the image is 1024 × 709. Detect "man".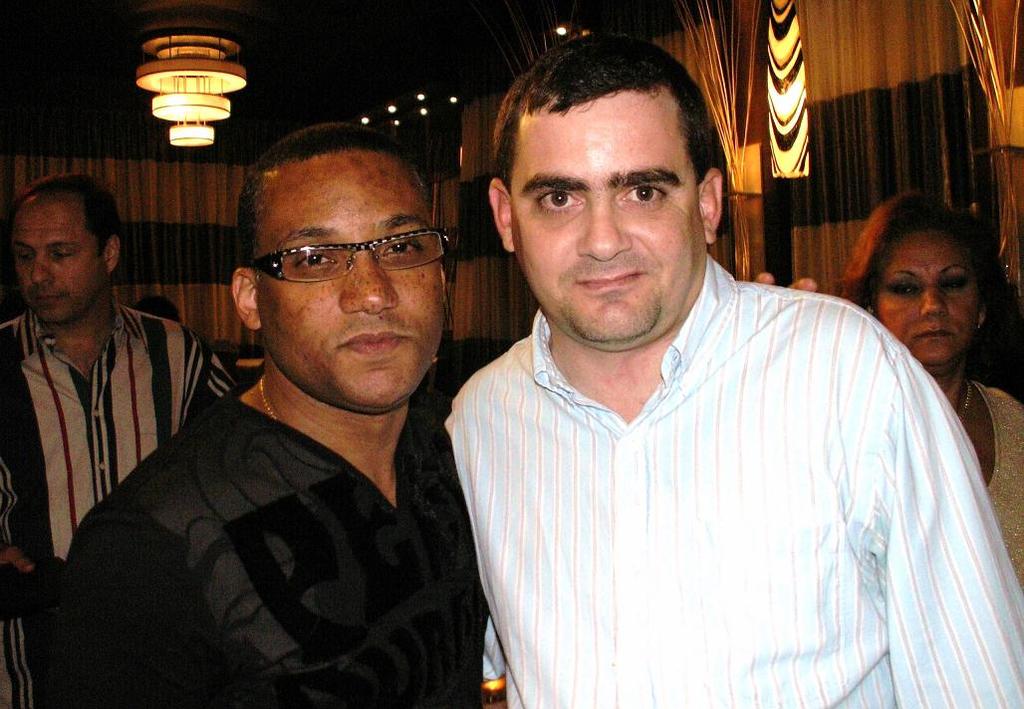
Detection: bbox(44, 122, 482, 708).
